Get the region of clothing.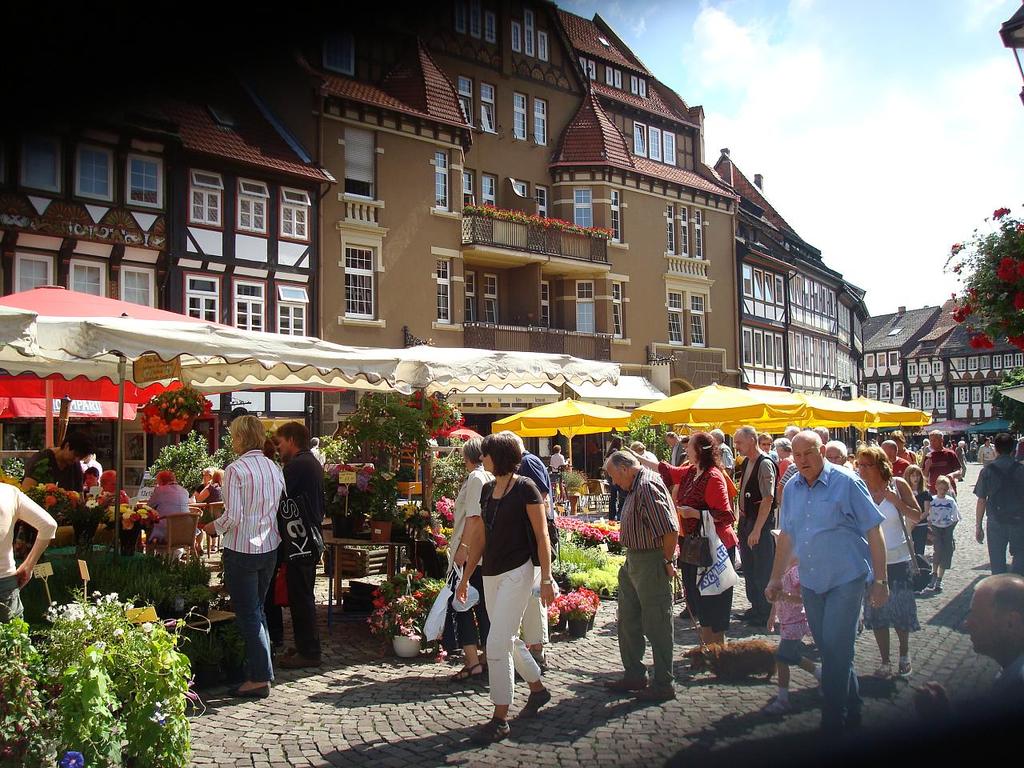
l=892, t=460, r=906, b=476.
